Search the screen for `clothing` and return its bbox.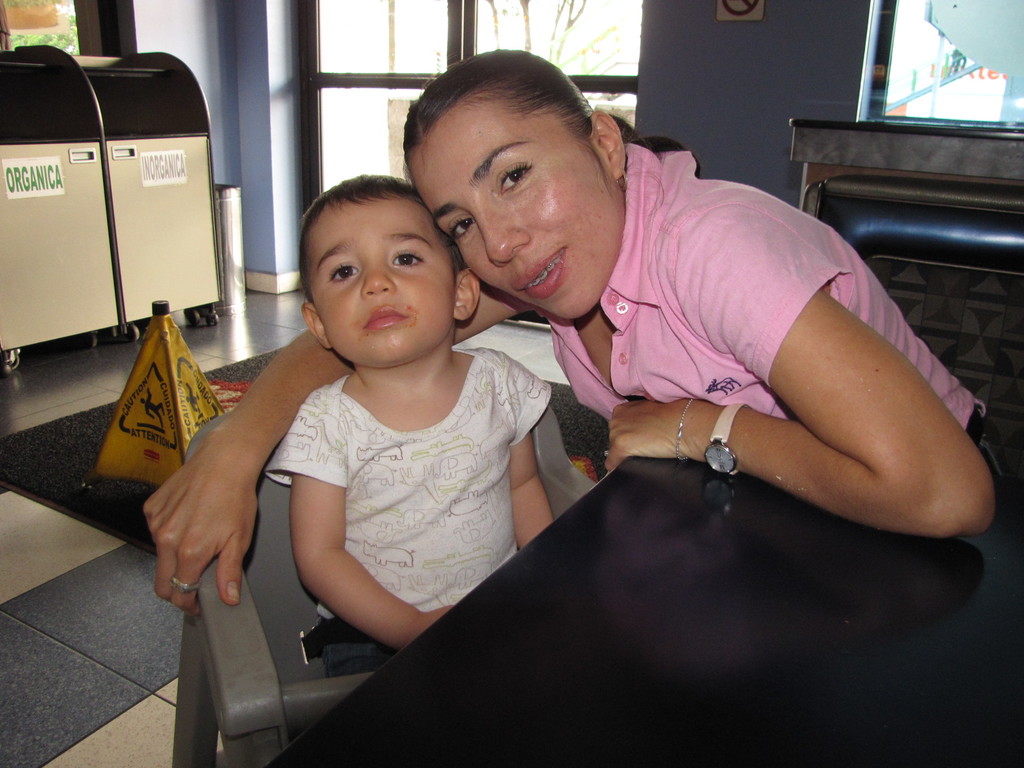
Found: bbox=[475, 155, 964, 563].
